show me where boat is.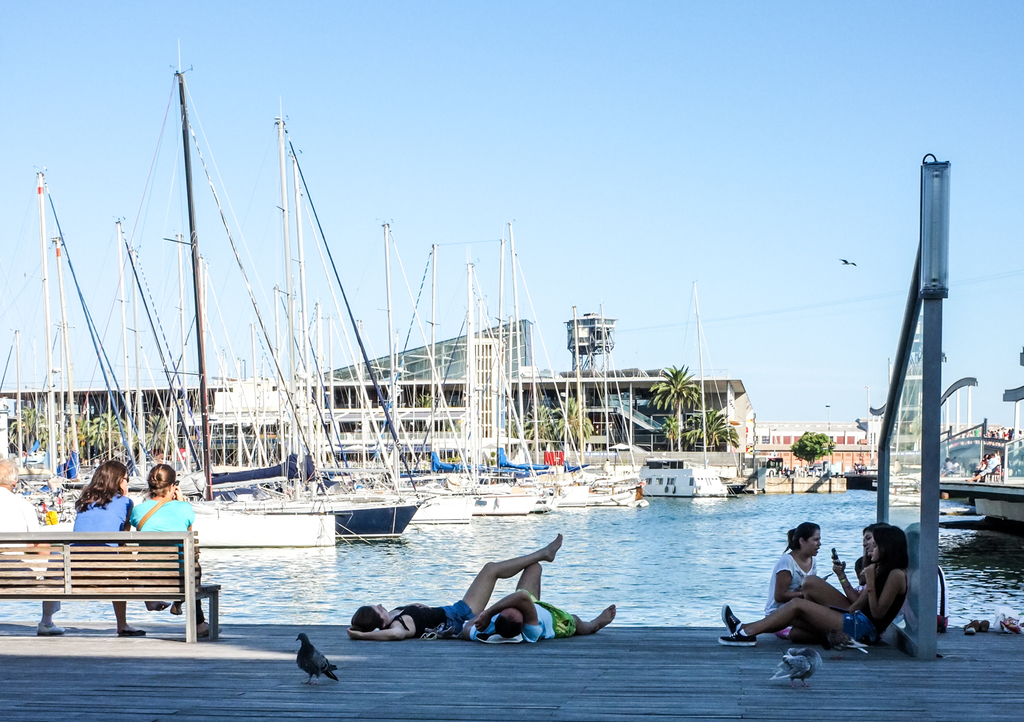
boat is at 65, 40, 425, 549.
